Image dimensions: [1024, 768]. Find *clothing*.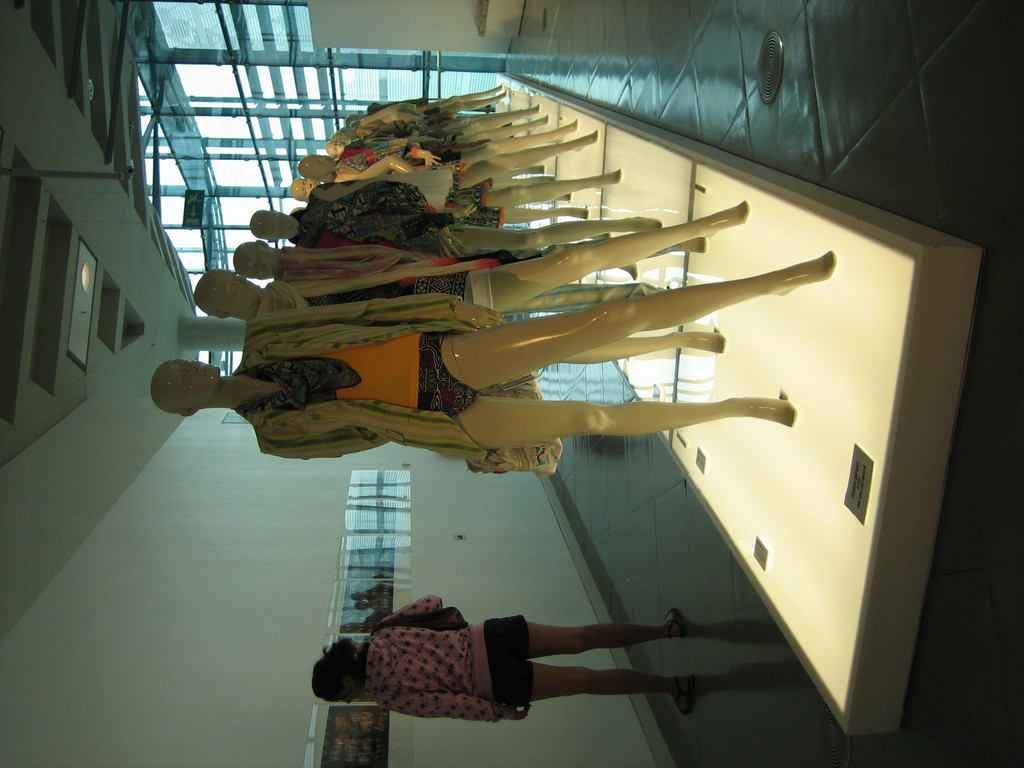
BBox(367, 119, 463, 139).
